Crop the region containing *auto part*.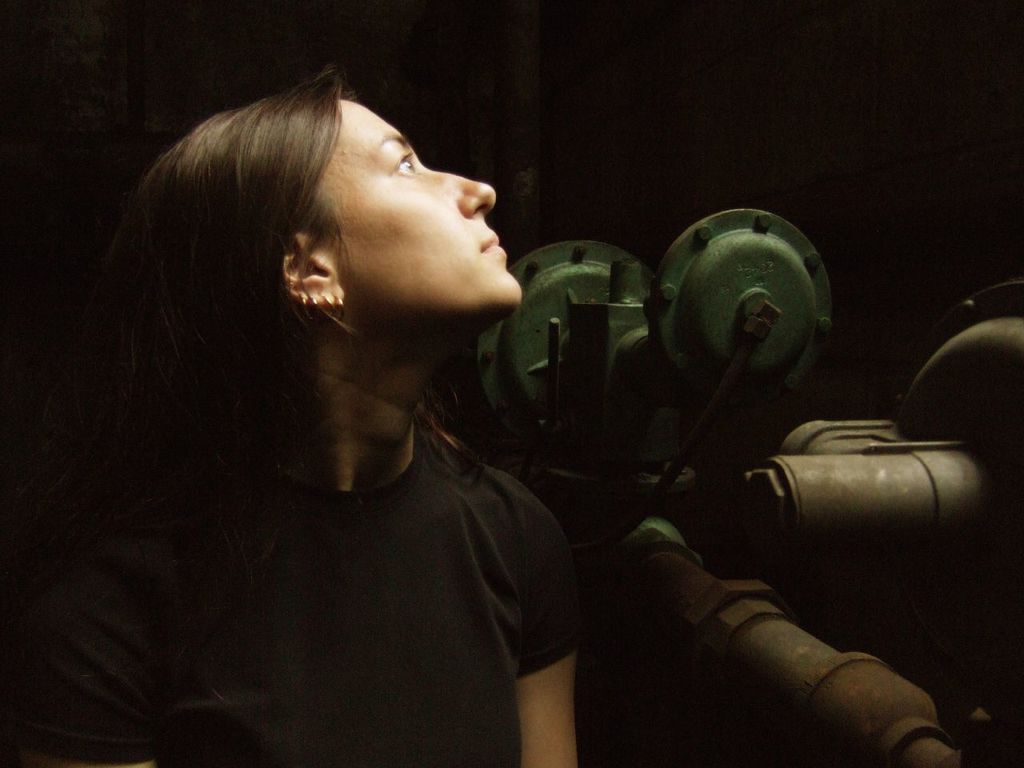
Crop region: x1=469, y1=201, x2=1023, y2=762.
